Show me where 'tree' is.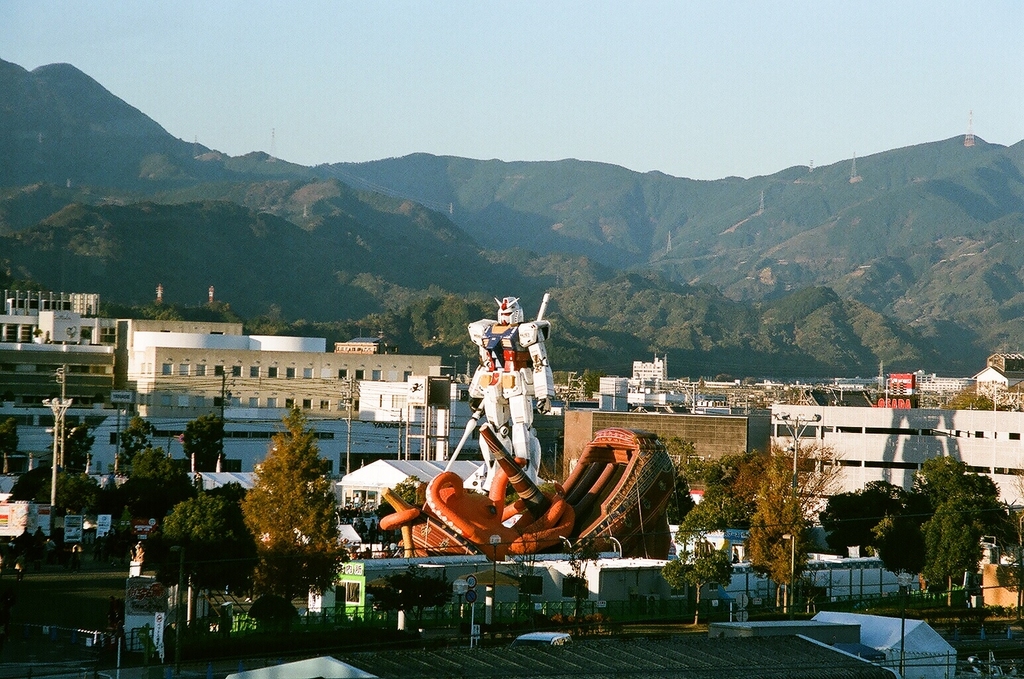
'tree' is at left=505, top=521, right=540, bottom=613.
